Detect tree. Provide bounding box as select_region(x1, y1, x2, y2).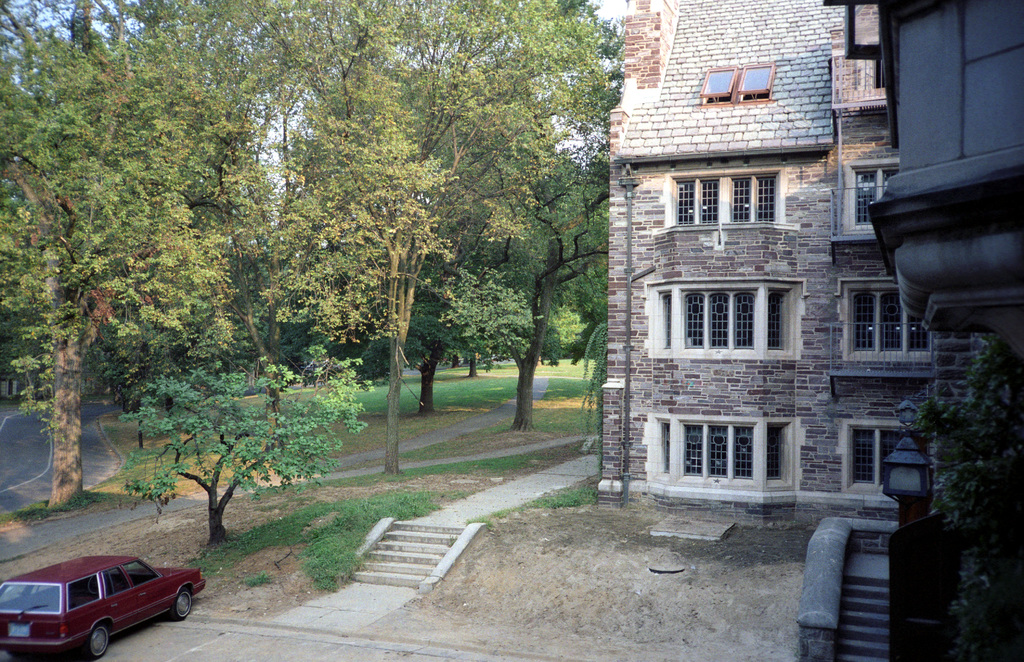
select_region(115, 354, 378, 547).
